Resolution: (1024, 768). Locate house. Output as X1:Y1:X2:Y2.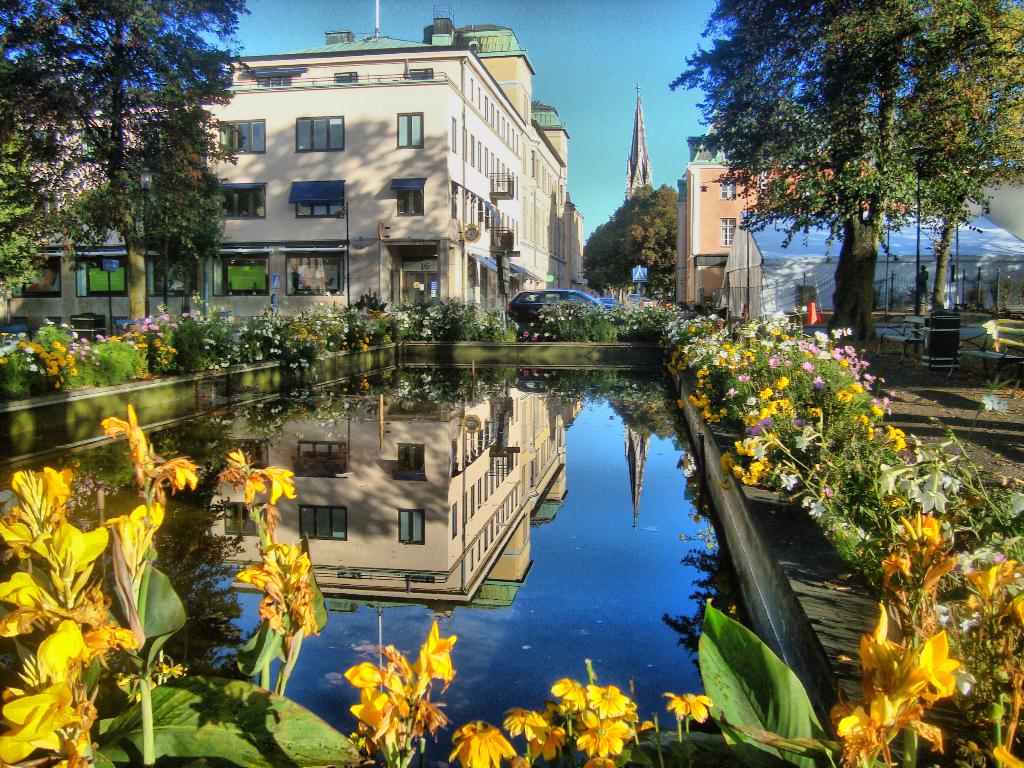
673:114:911:319.
